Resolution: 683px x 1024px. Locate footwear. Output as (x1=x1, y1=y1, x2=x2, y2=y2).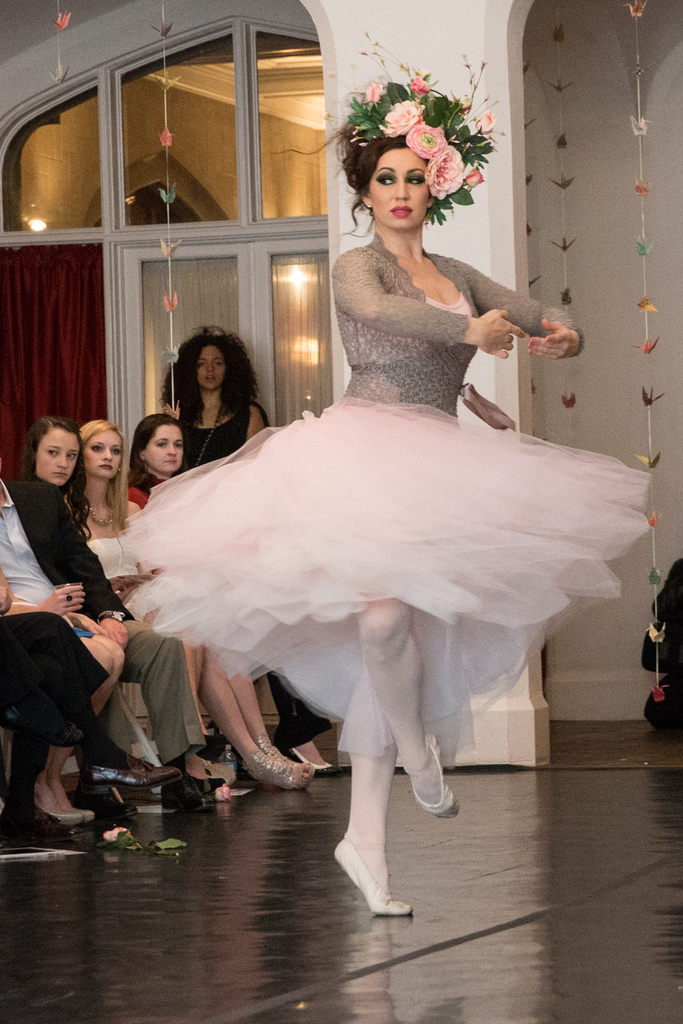
(x1=0, y1=808, x2=86, y2=846).
